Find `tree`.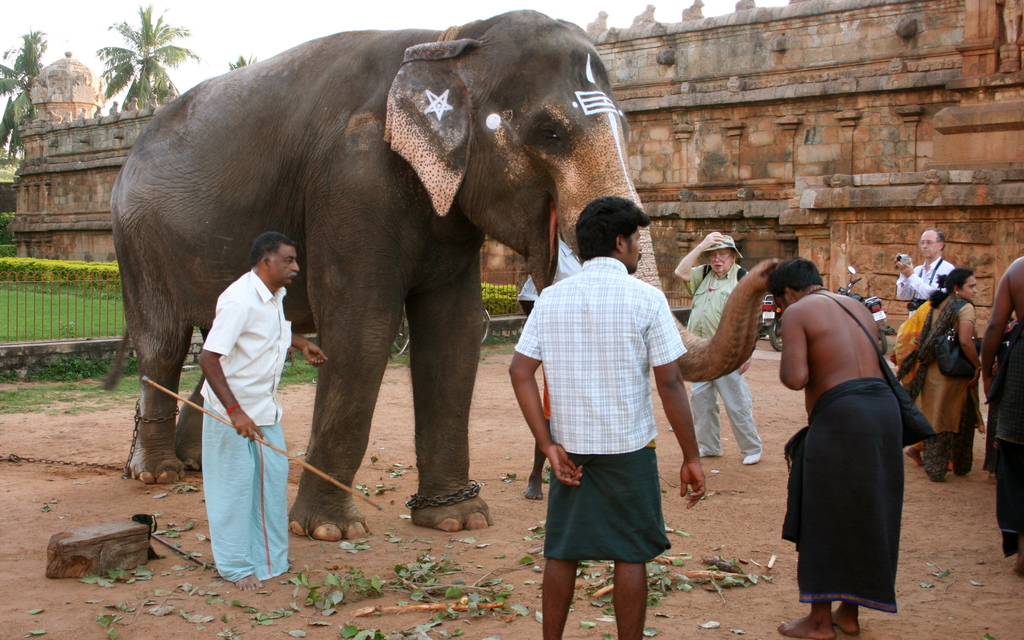
{"left": 224, "top": 53, "right": 258, "bottom": 73}.
